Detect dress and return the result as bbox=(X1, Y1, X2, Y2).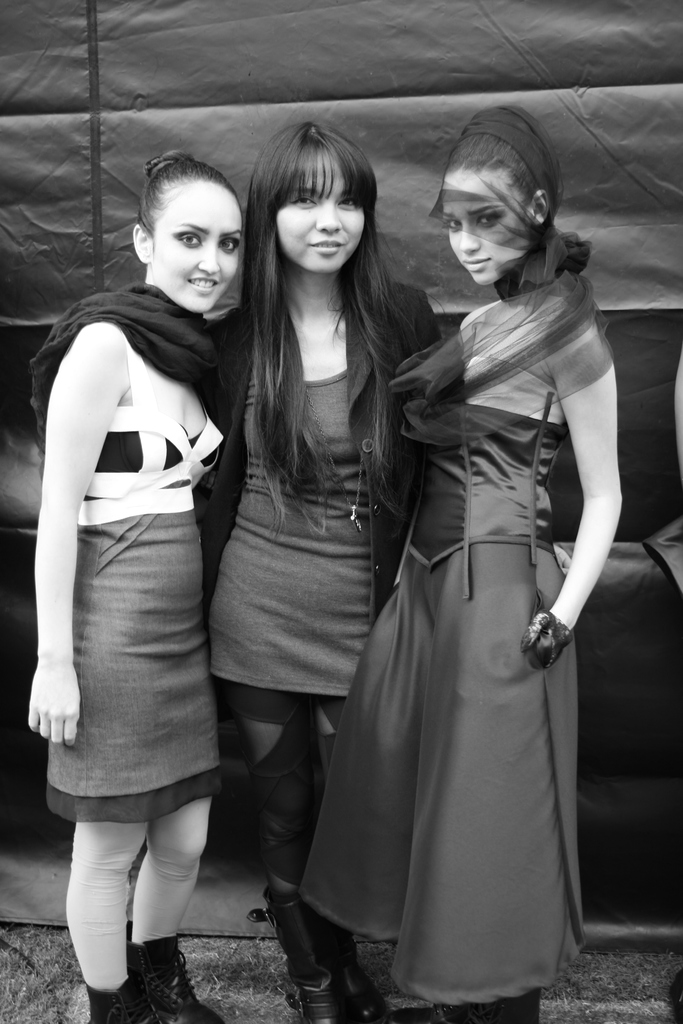
bbox=(45, 344, 226, 822).
